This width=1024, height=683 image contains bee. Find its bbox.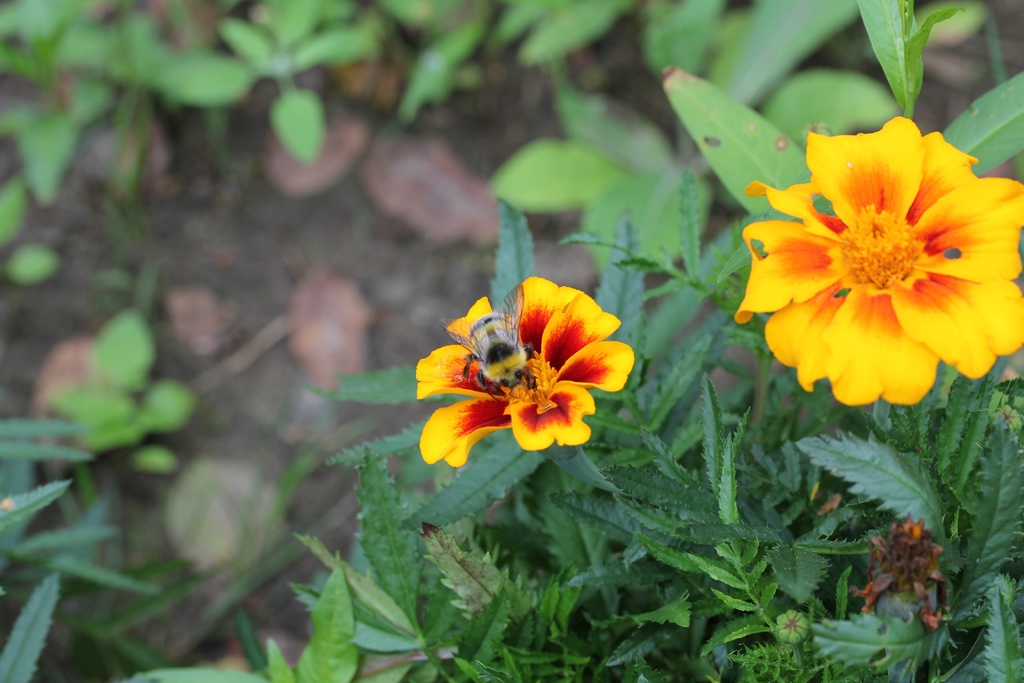
detection(444, 275, 534, 399).
